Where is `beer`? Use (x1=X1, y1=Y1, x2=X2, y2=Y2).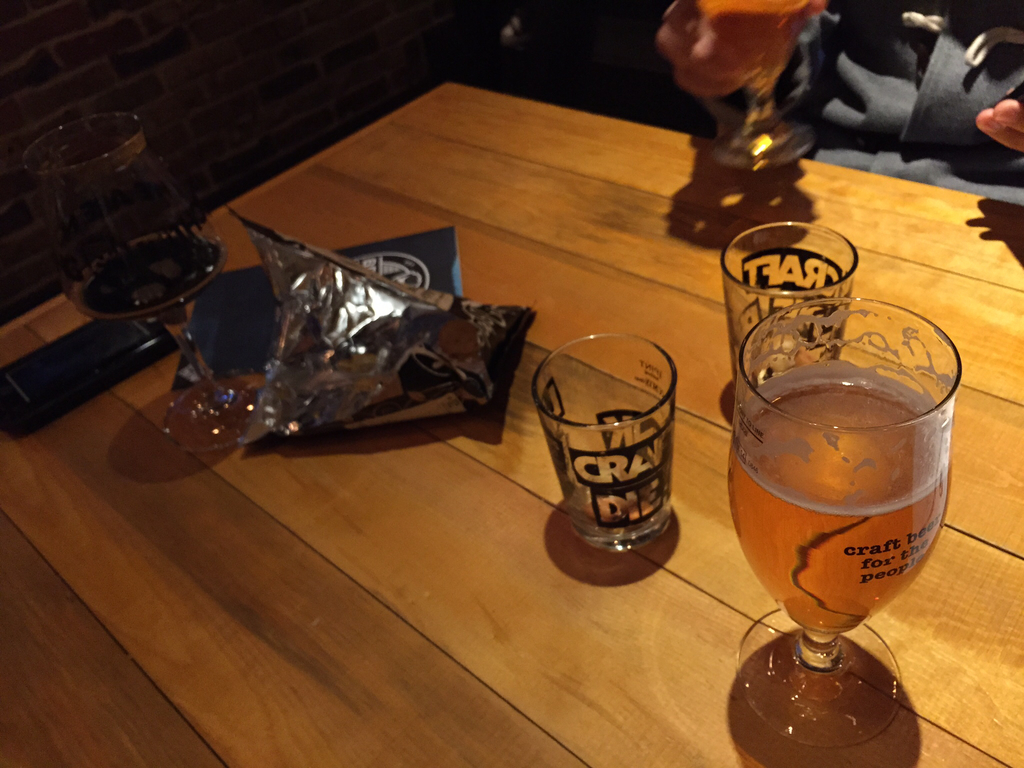
(x1=728, y1=300, x2=969, y2=765).
